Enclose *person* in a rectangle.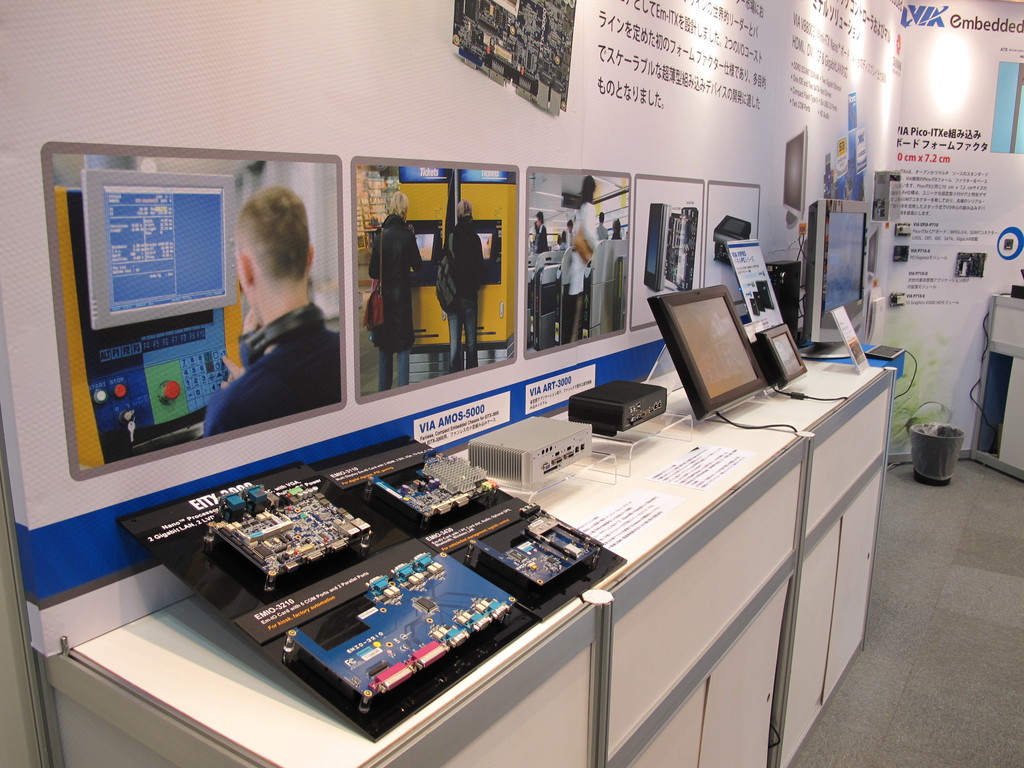
bbox=(565, 171, 604, 343).
